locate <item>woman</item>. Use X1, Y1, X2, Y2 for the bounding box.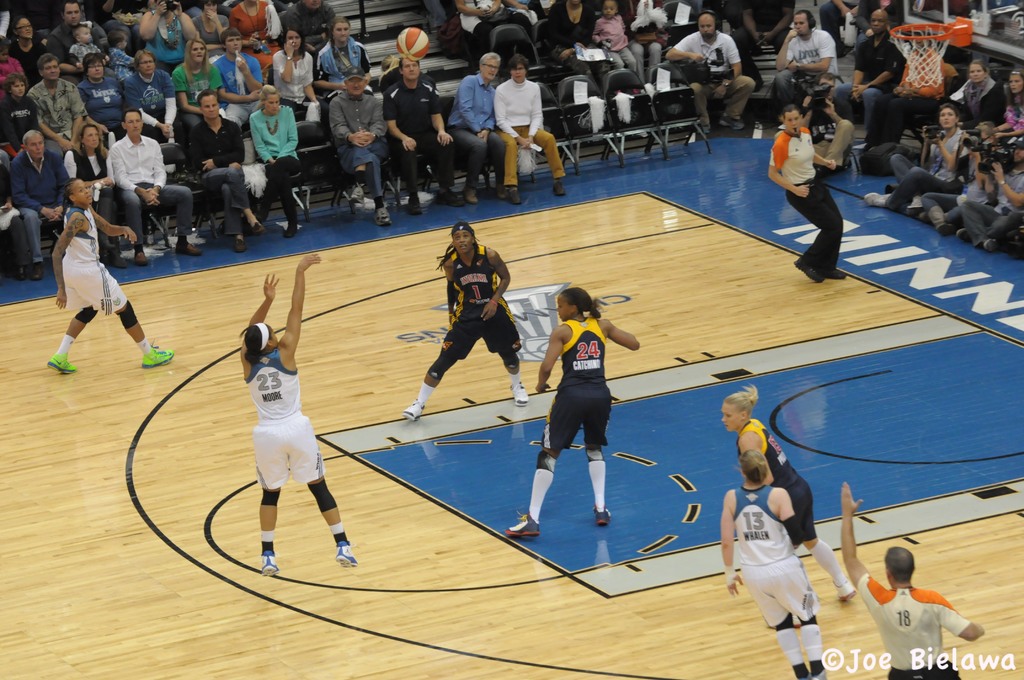
9, 15, 52, 86.
